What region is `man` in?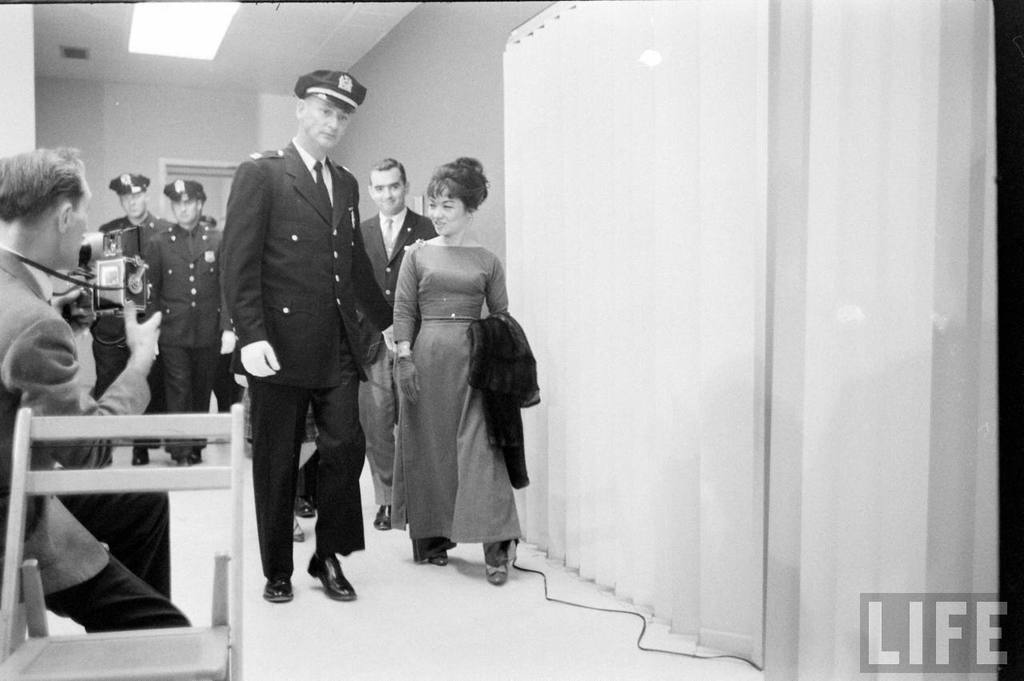
[362,156,430,531].
